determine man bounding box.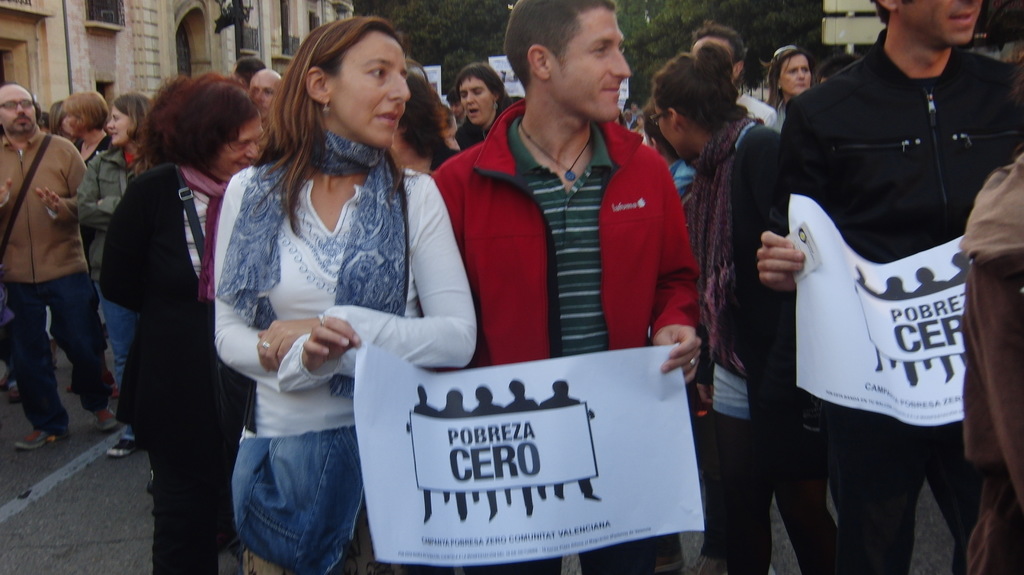
Determined: crop(755, 0, 1023, 574).
